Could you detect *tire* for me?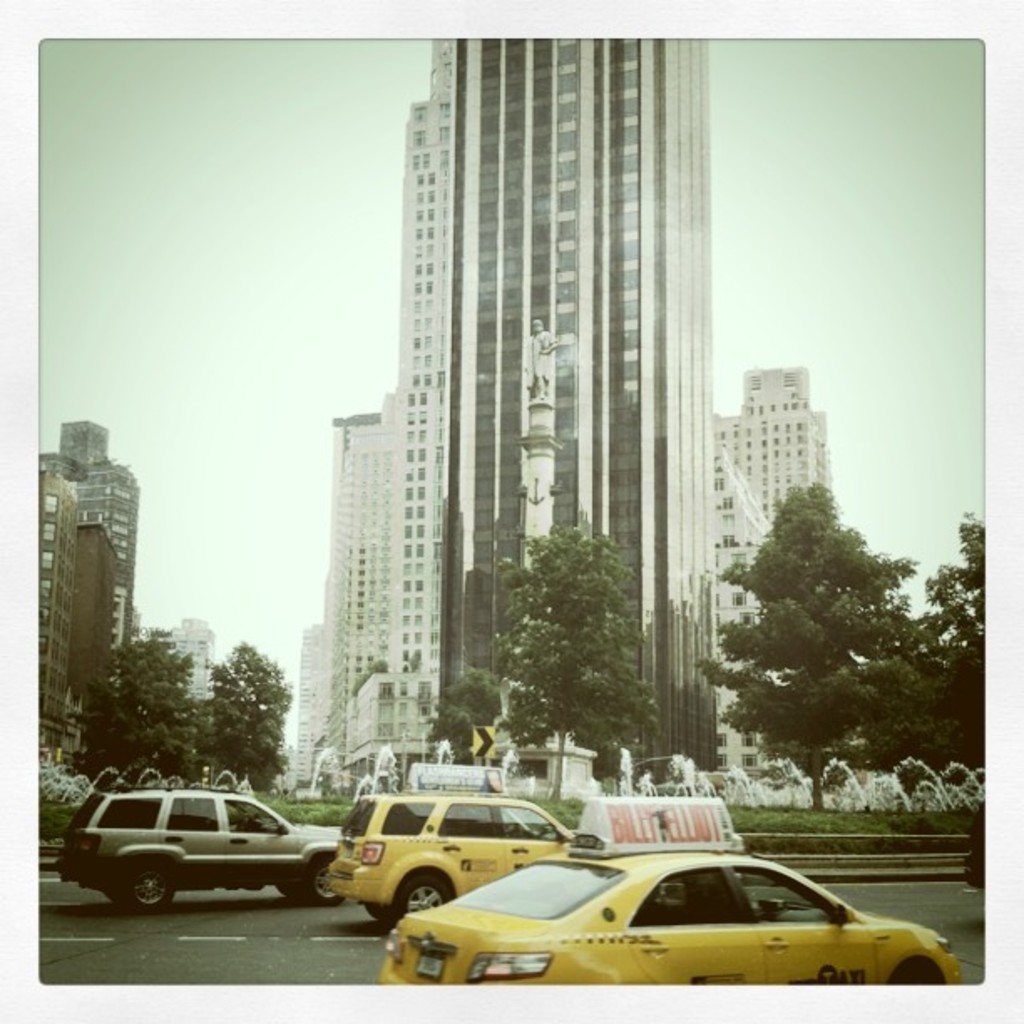
Detection result: l=892, t=962, r=935, b=989.
